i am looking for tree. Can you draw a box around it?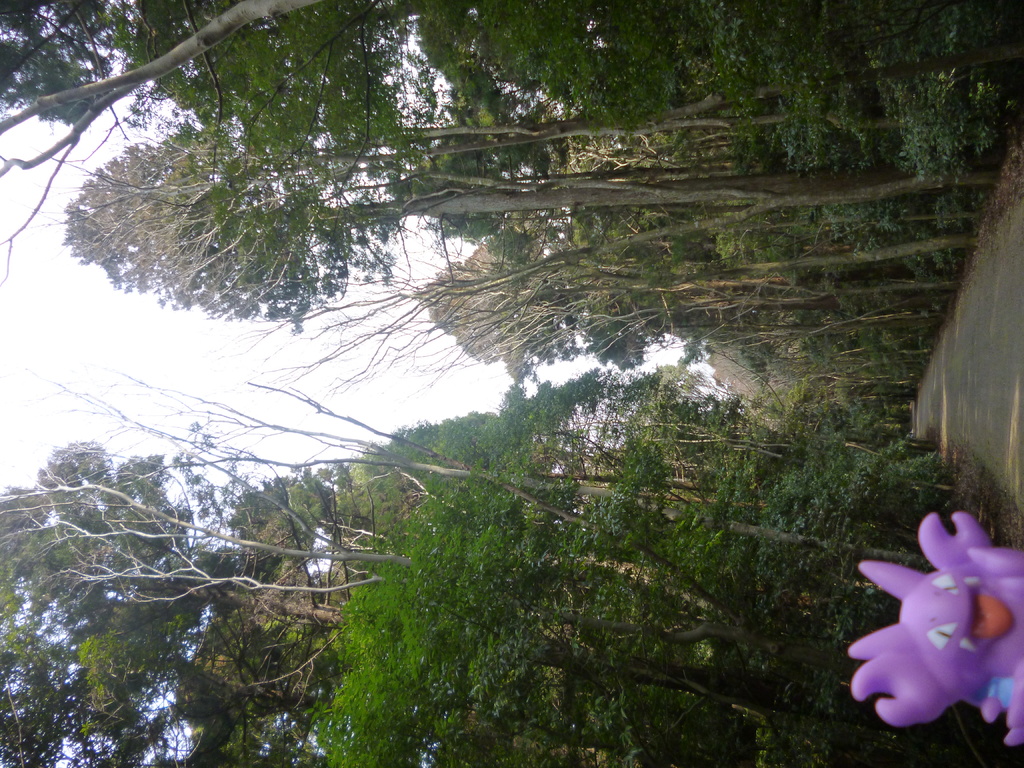
Sure, the bounding box is [56,118,977,339].
